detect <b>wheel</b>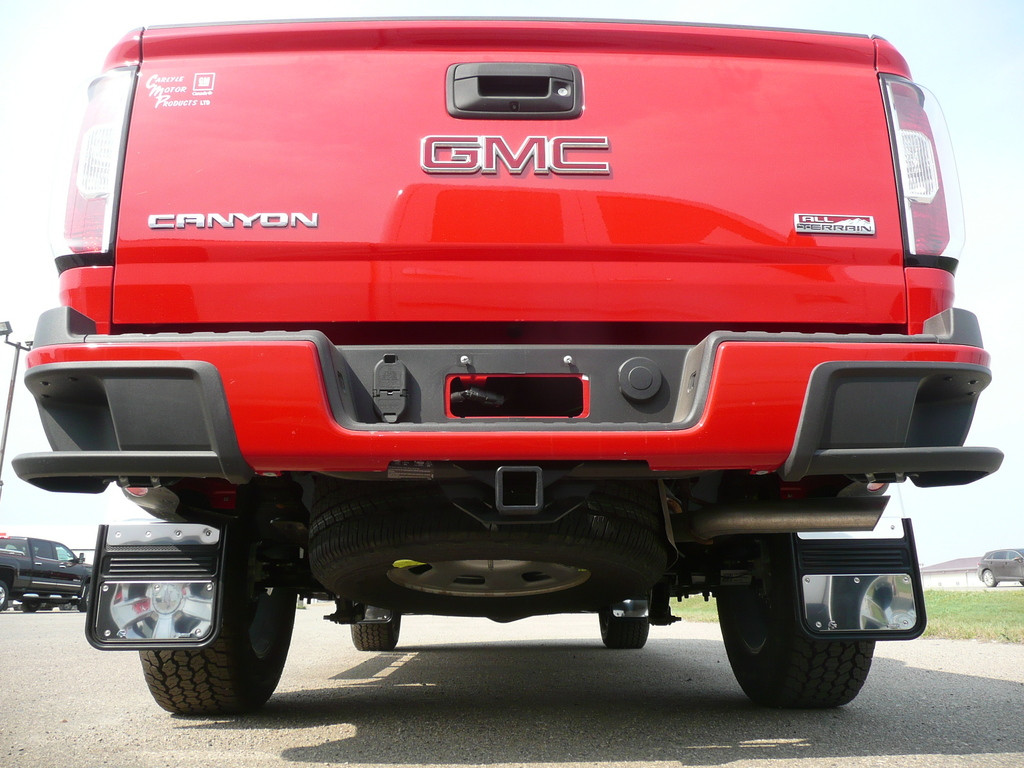
[20, 602, 38, 611]
